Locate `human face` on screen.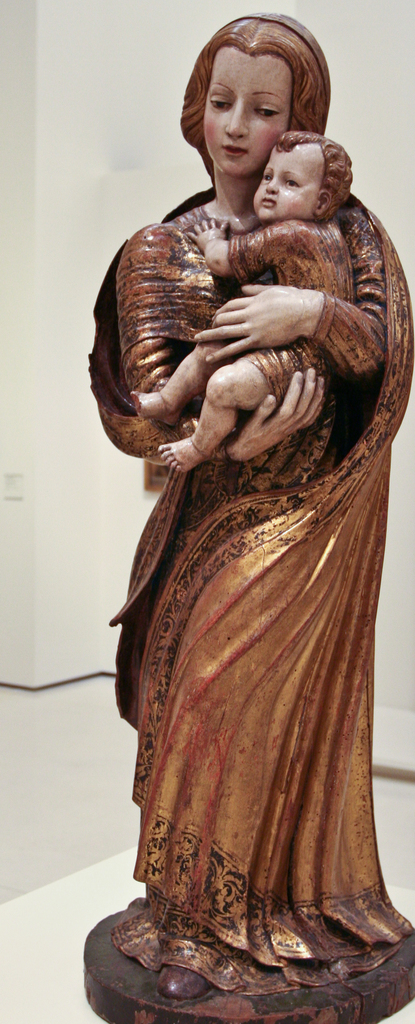
On screen at <region>202, 46, 289, 175</region>.
